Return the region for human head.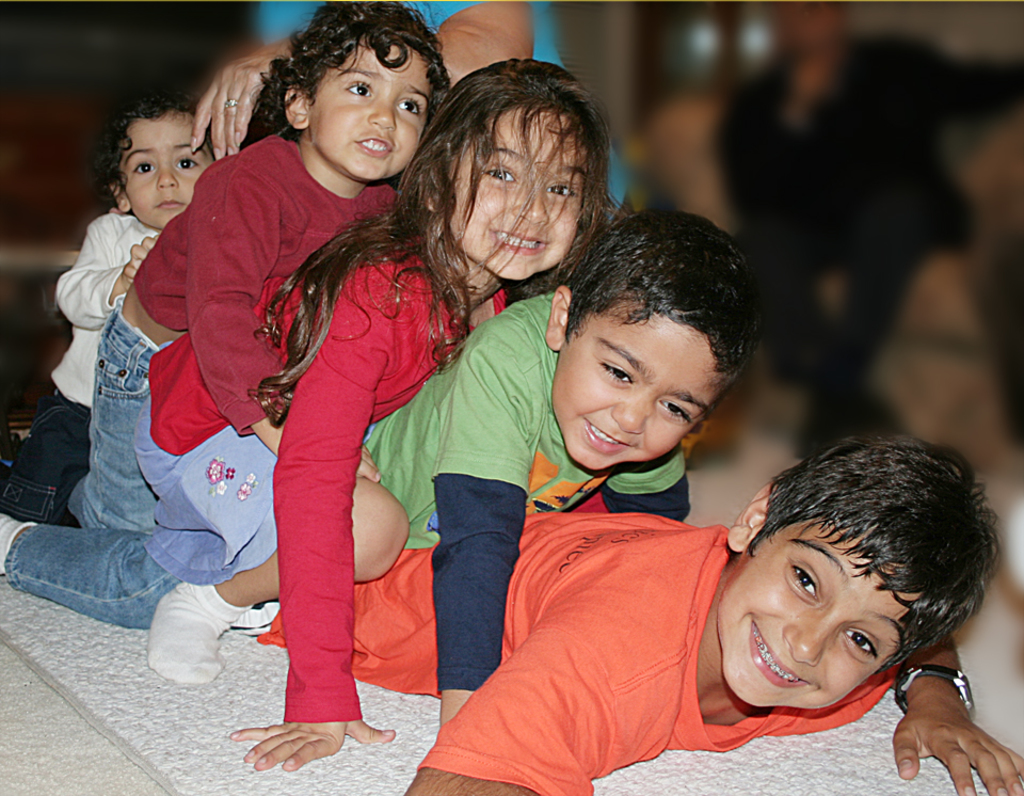
box=[286, 0, 448, 182].
